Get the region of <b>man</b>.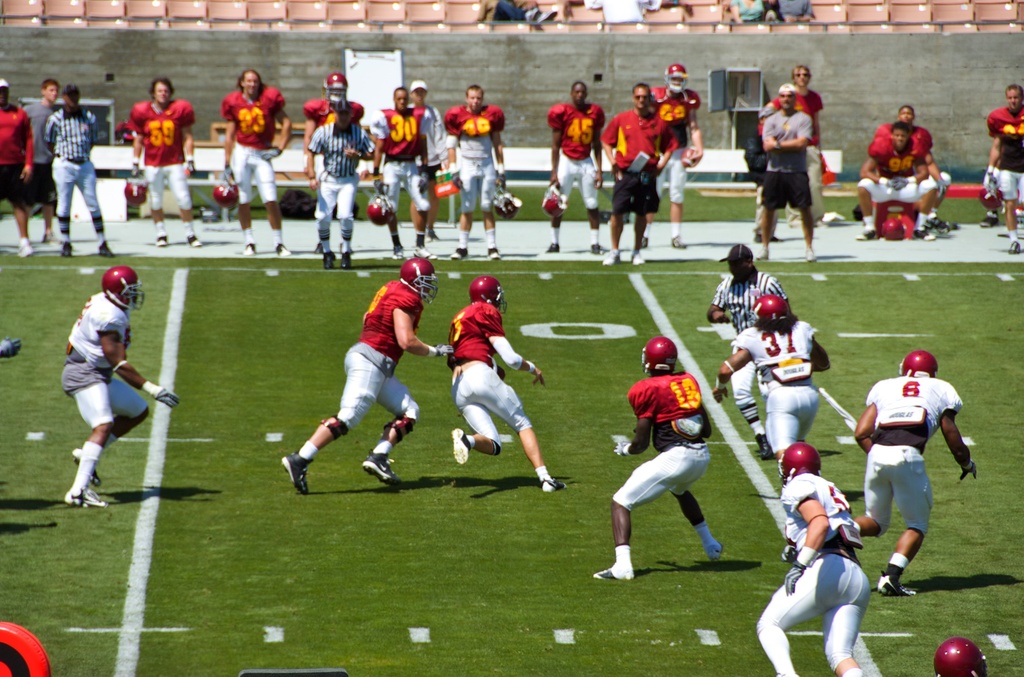
bbox=(753, 76, 821, 266).
